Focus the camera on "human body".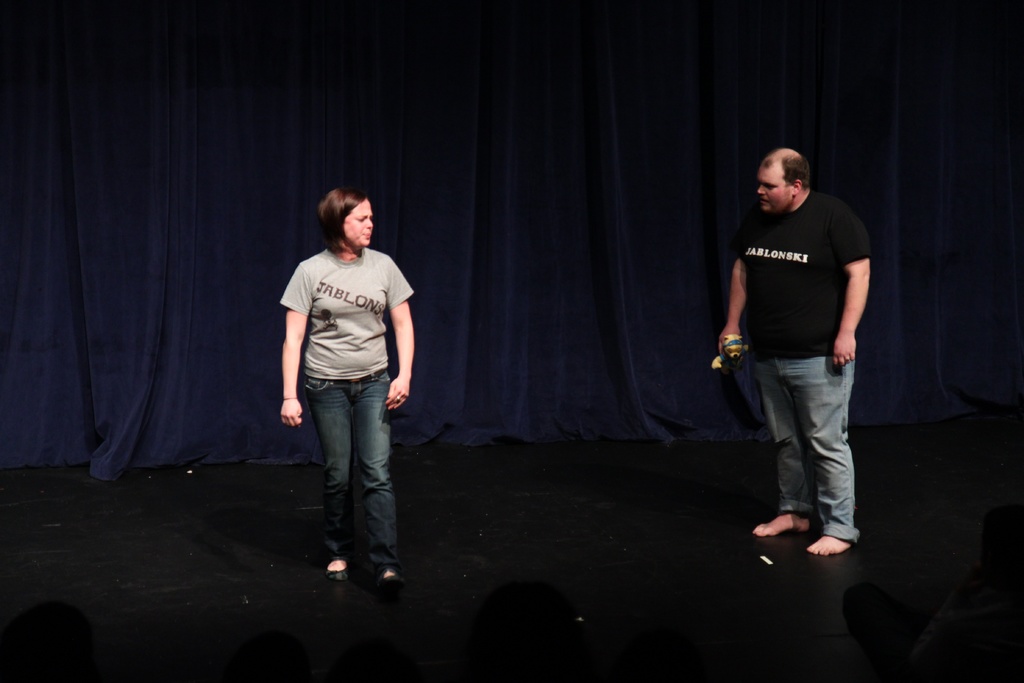
Focus region: detection(731, 130, 867, 570).
